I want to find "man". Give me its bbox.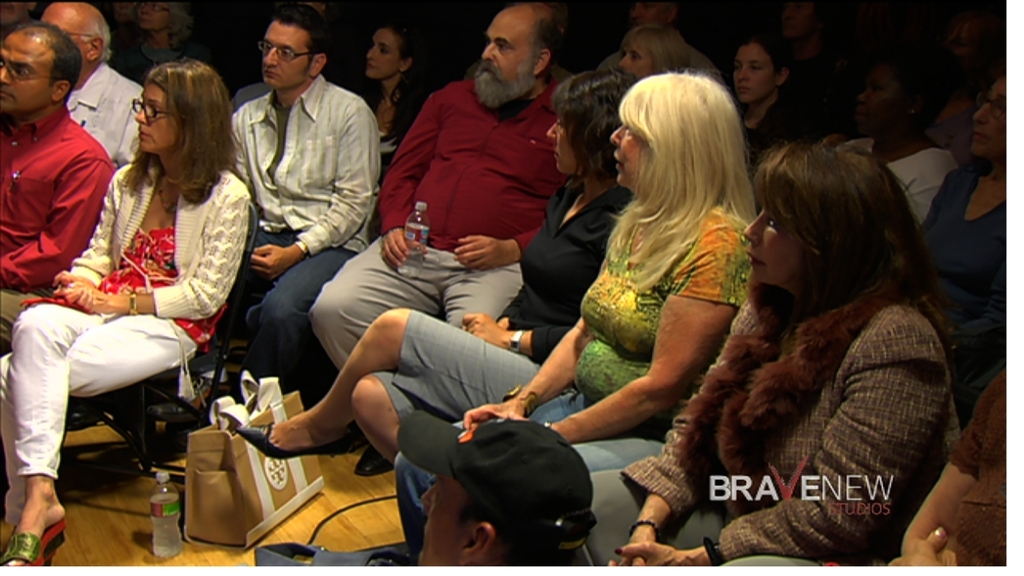
<box>311,2,567,480</box>.
